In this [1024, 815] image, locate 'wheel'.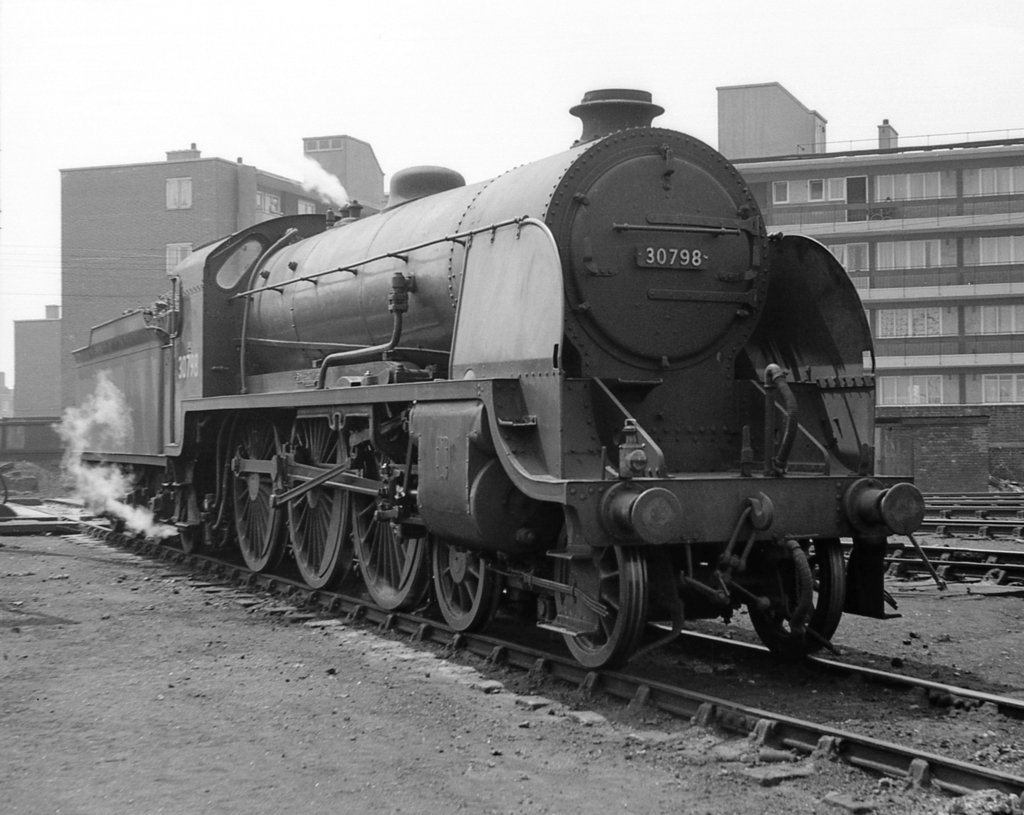
Bounding box: [left=746, top=537, right=845, bottom=653].
